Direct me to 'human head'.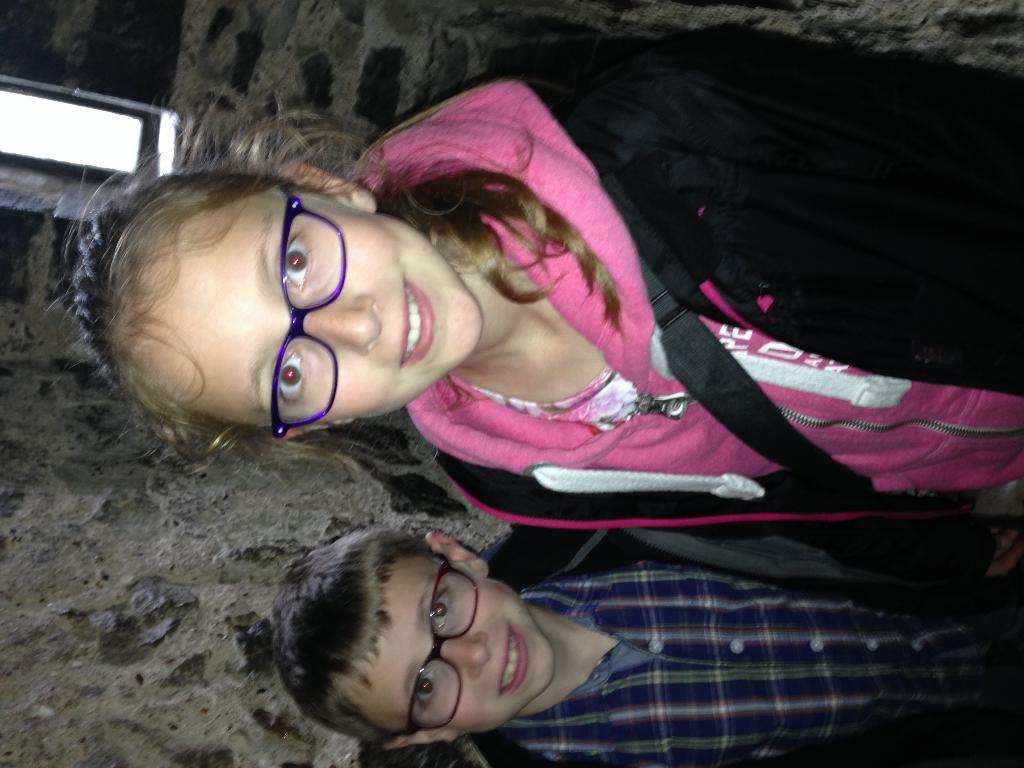
Direction: <bbox>260, 541, 599, 748</bbox>.
